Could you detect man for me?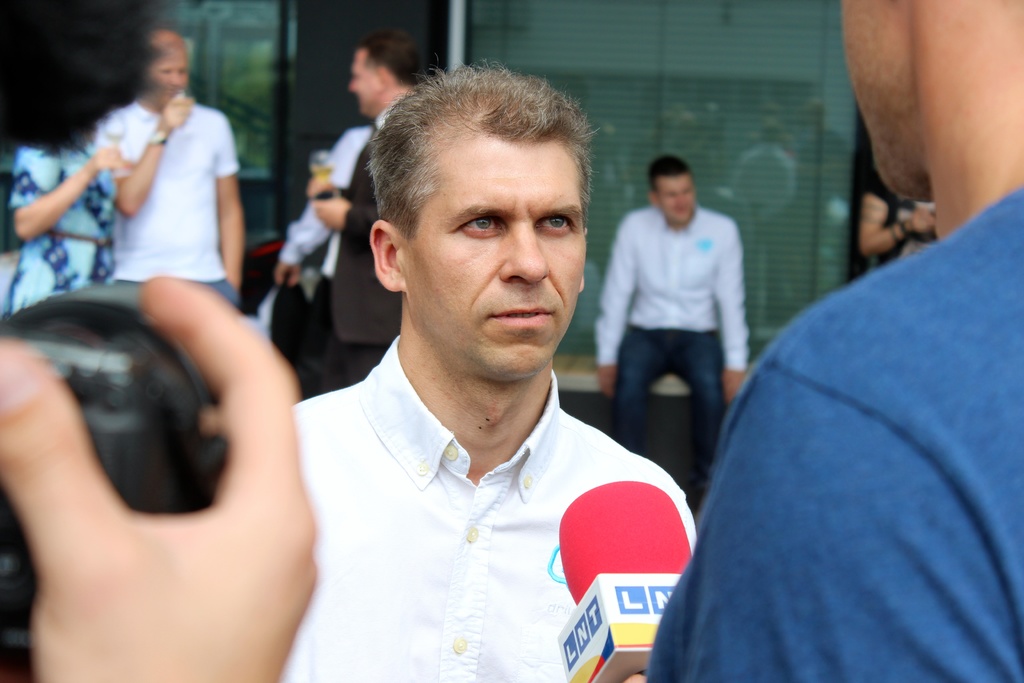
Detection result: x1=645 y1=0 x2=1023 y2=682.
